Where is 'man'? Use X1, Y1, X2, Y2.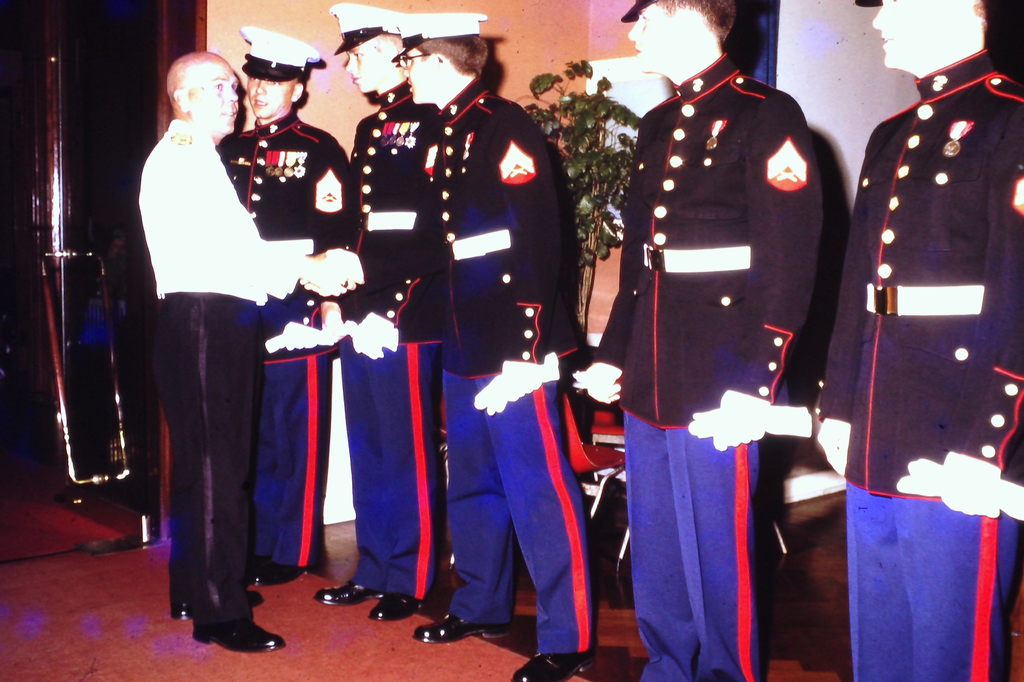
817, 0, 1023, 681.
